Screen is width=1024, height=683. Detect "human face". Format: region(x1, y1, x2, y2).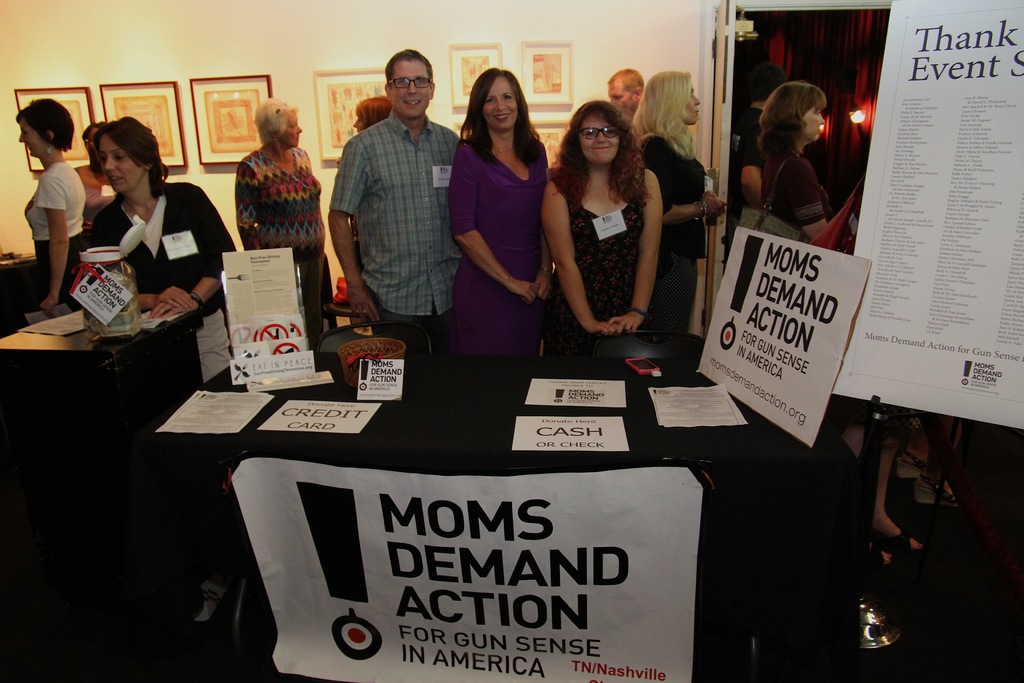
region(356, 121, 361, 128).
